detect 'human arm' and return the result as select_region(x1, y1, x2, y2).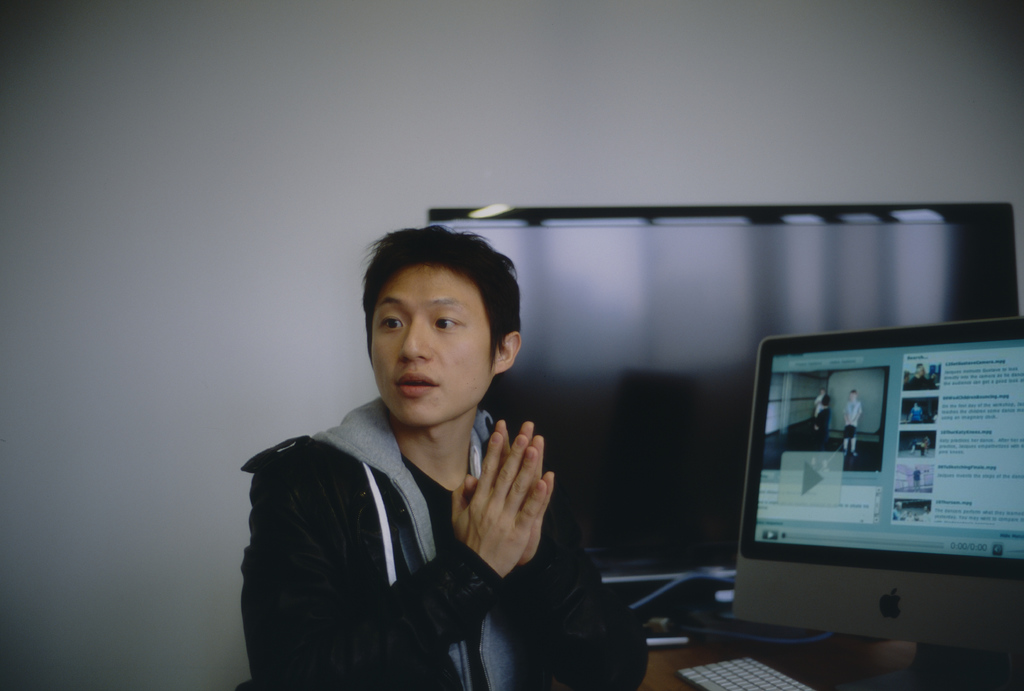
select_region(461, 418, 645, 690).
